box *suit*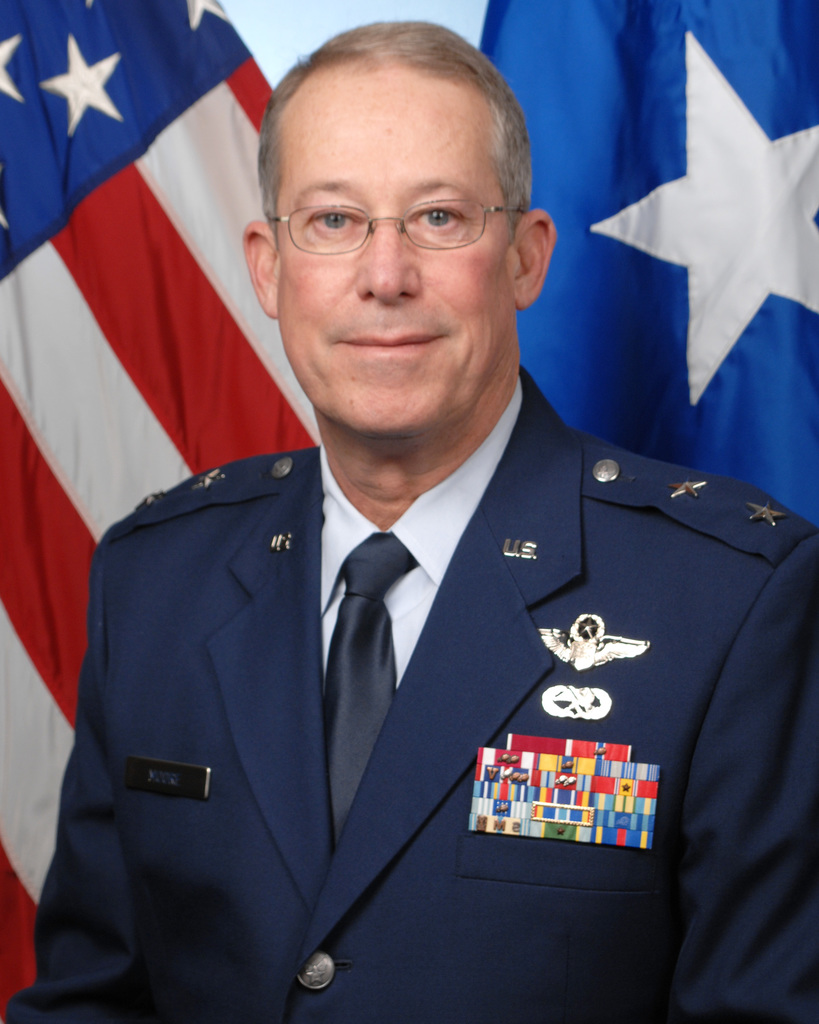
crop(70, 145, 785, 1021)
